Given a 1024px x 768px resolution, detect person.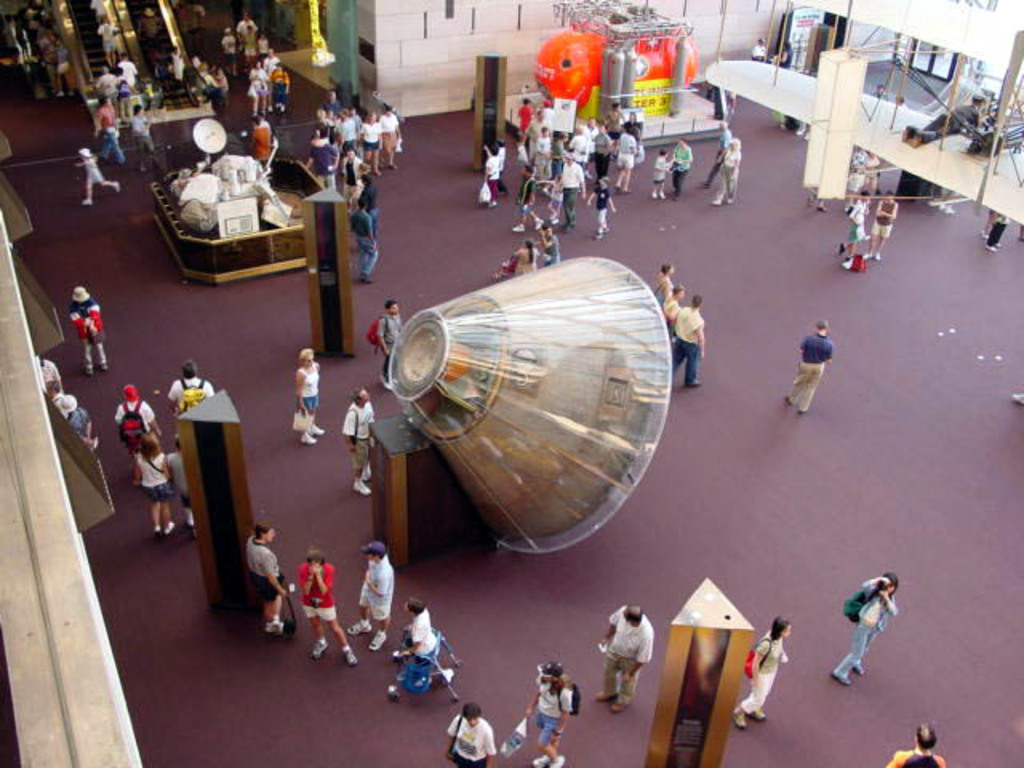
locate(293, 542, 354, 659).
